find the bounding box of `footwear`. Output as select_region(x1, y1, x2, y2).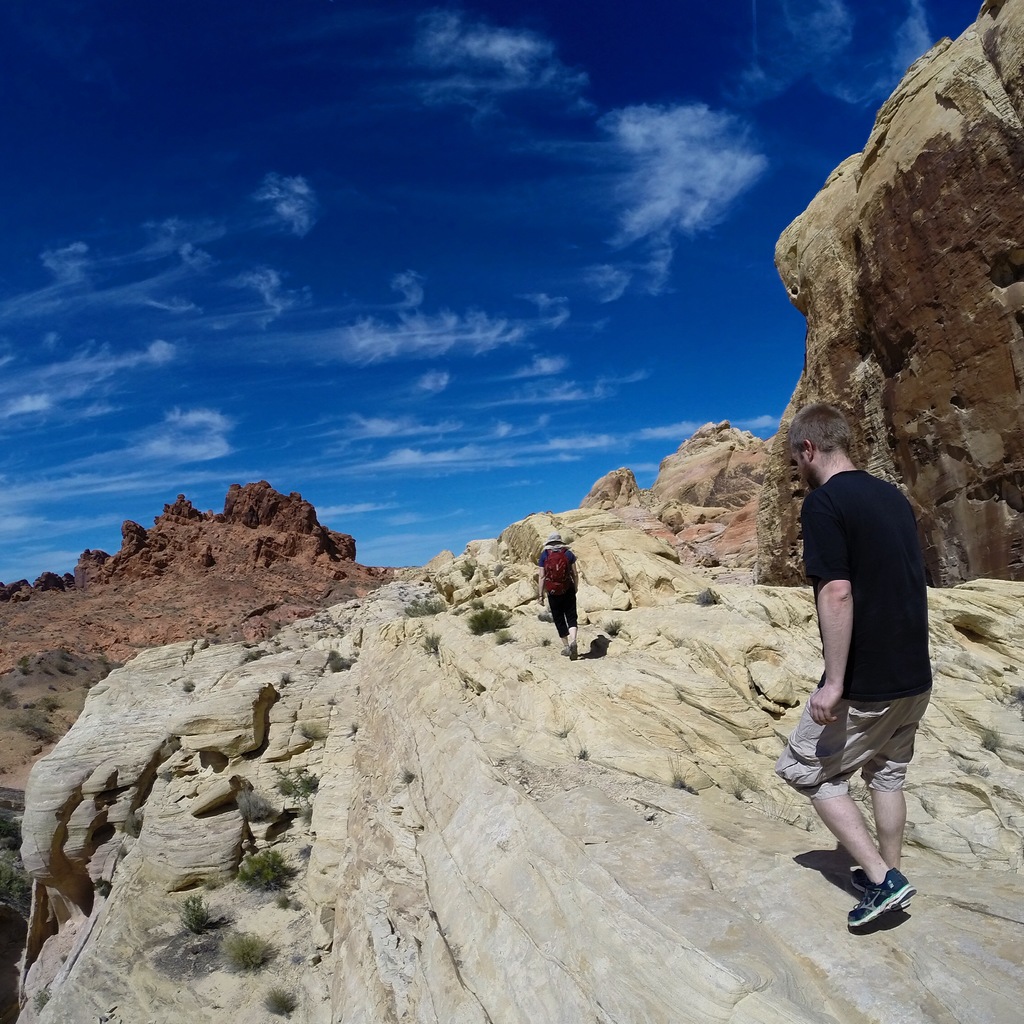
select_region(837, 858, 913, 910).
